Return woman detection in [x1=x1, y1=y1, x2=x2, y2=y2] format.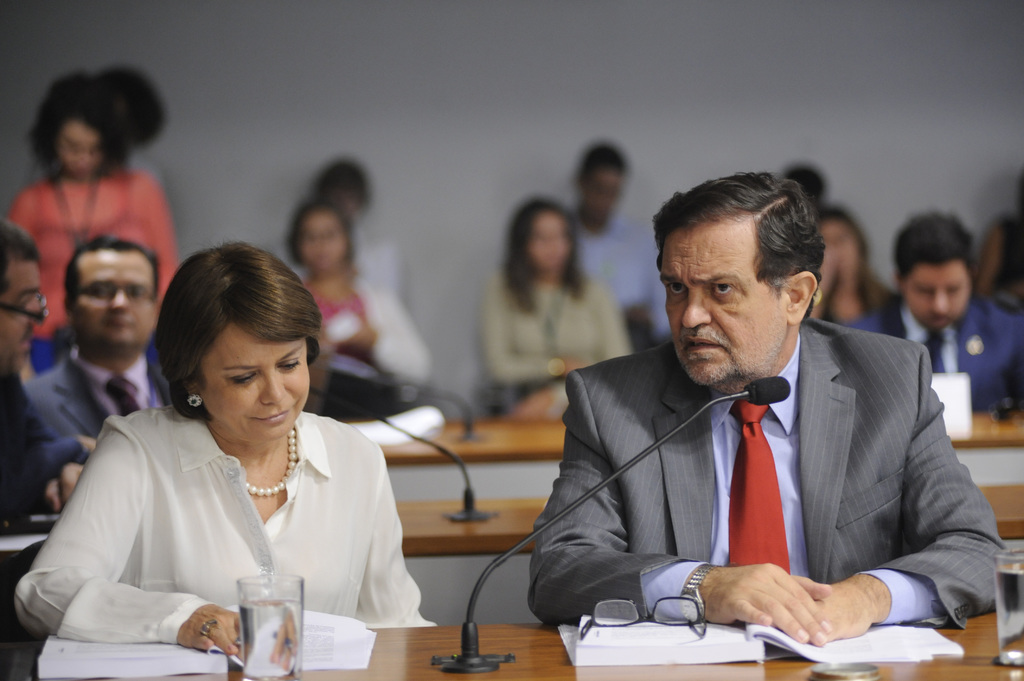
[x1=0, y1=67, x2=183, y2=340].
